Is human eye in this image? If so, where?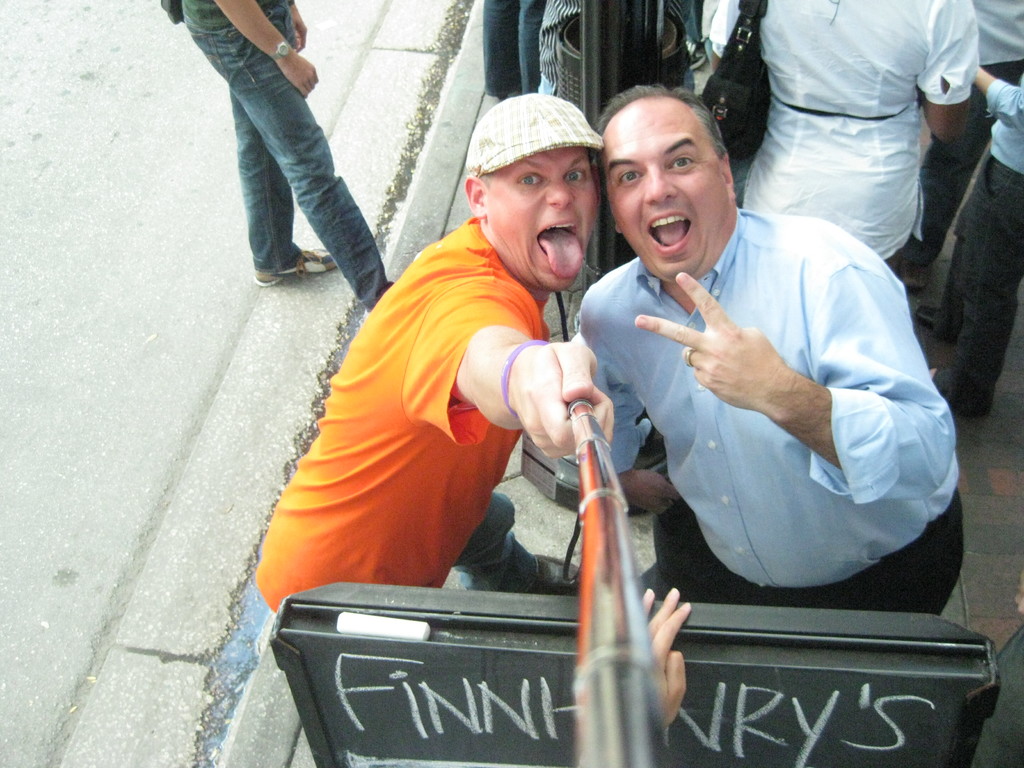
Yes, at bbox=[666, 156, 700, 174].
